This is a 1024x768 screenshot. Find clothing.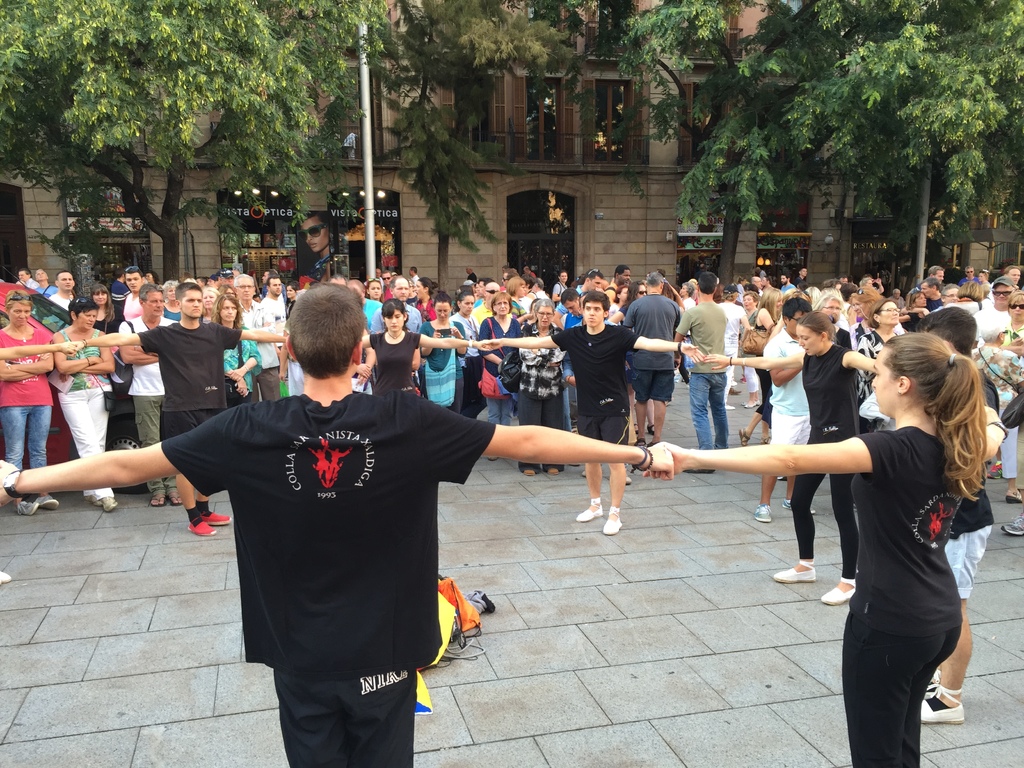
Bounding box: 622:294:680:392.
